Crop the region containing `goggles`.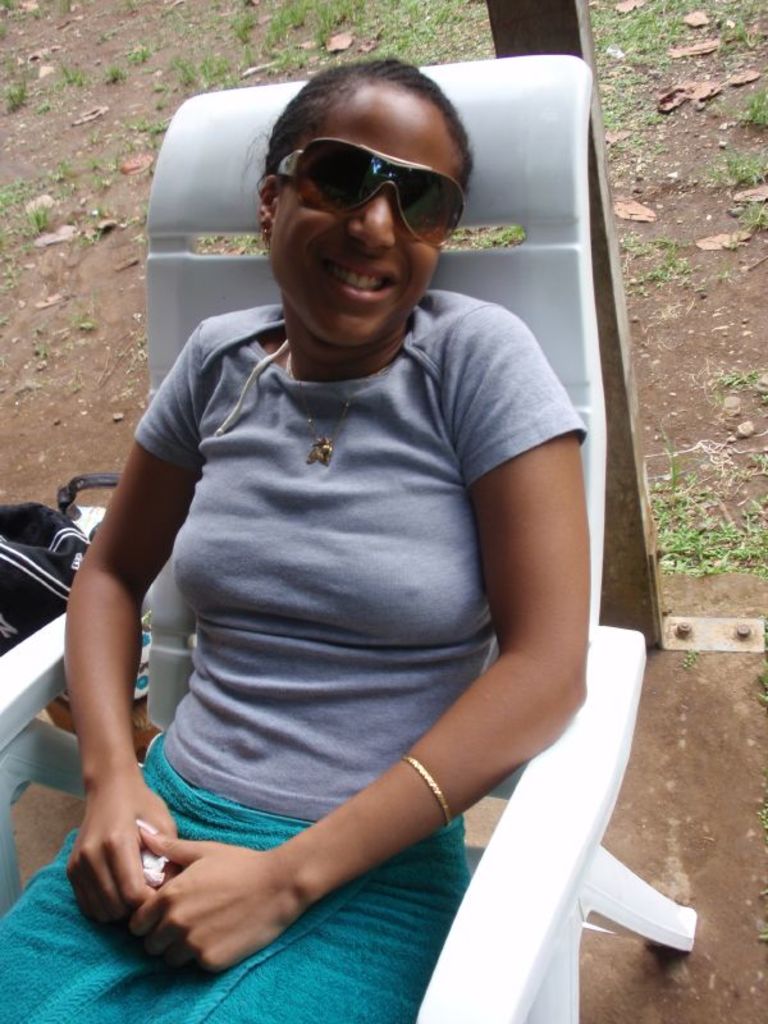
Crop region: {"x1": 279, "y1": 143, "x2": 467, "y2": 257}.
